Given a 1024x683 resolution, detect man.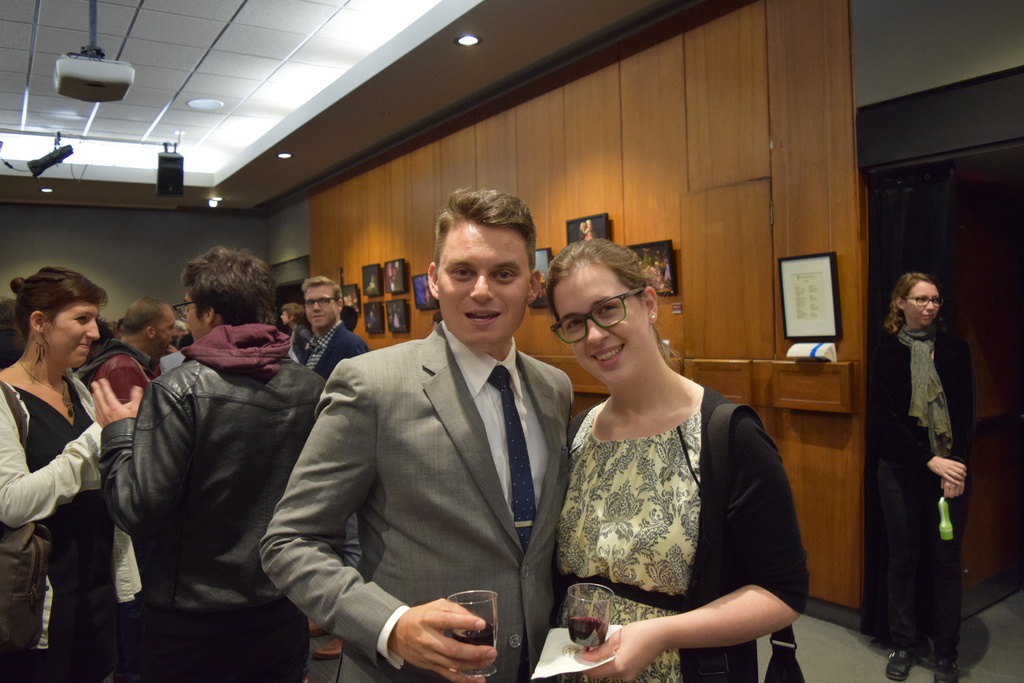
bbox=[294, 273, 374, 383].
